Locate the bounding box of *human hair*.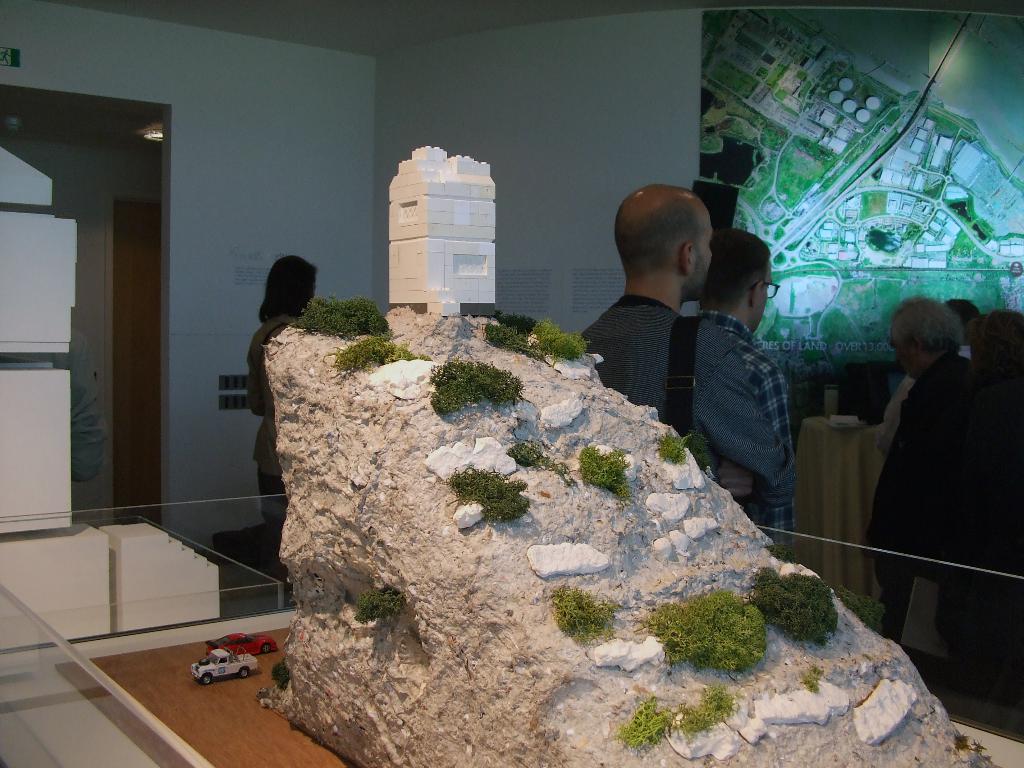
Bounding box: (left=259, top=253, right=316, bottom=325).
